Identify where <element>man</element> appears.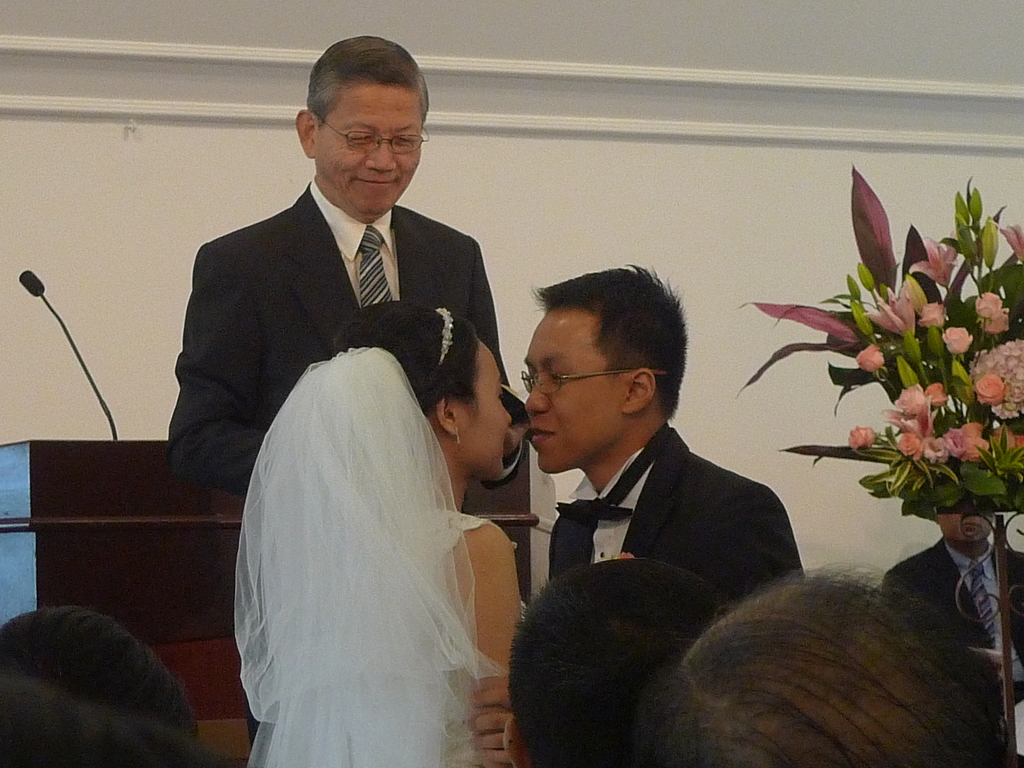
Appears at (505, 559, 726, 767).
